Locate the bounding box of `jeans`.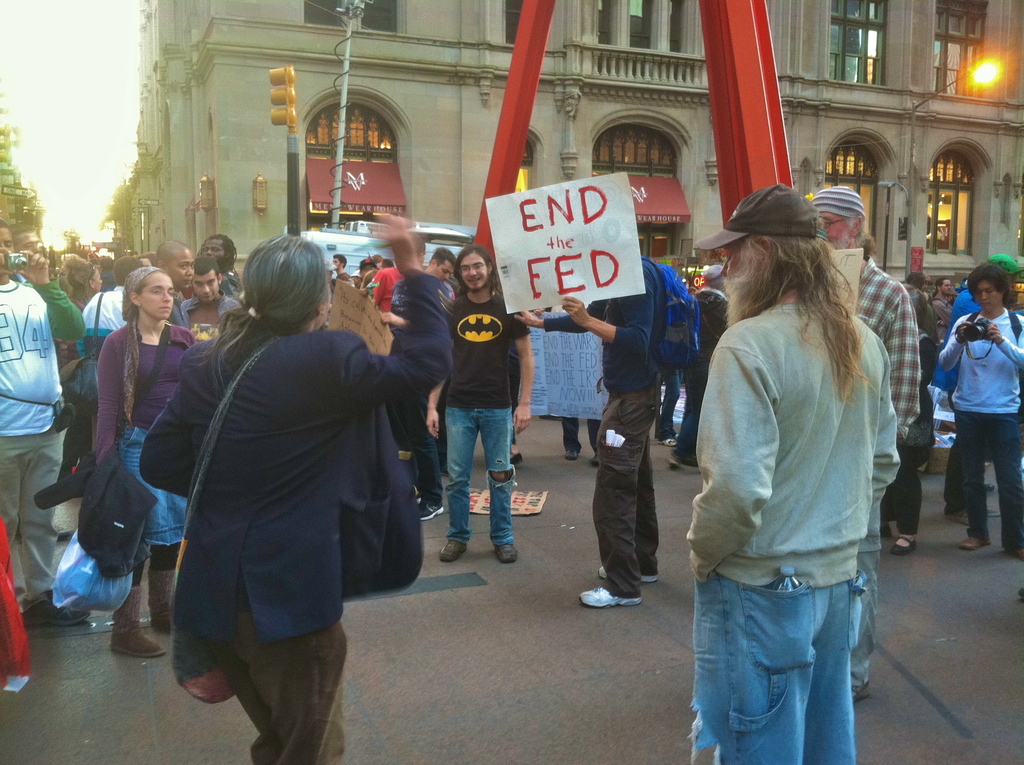
Bounding box: bbox(684, 385, 705, 460).
